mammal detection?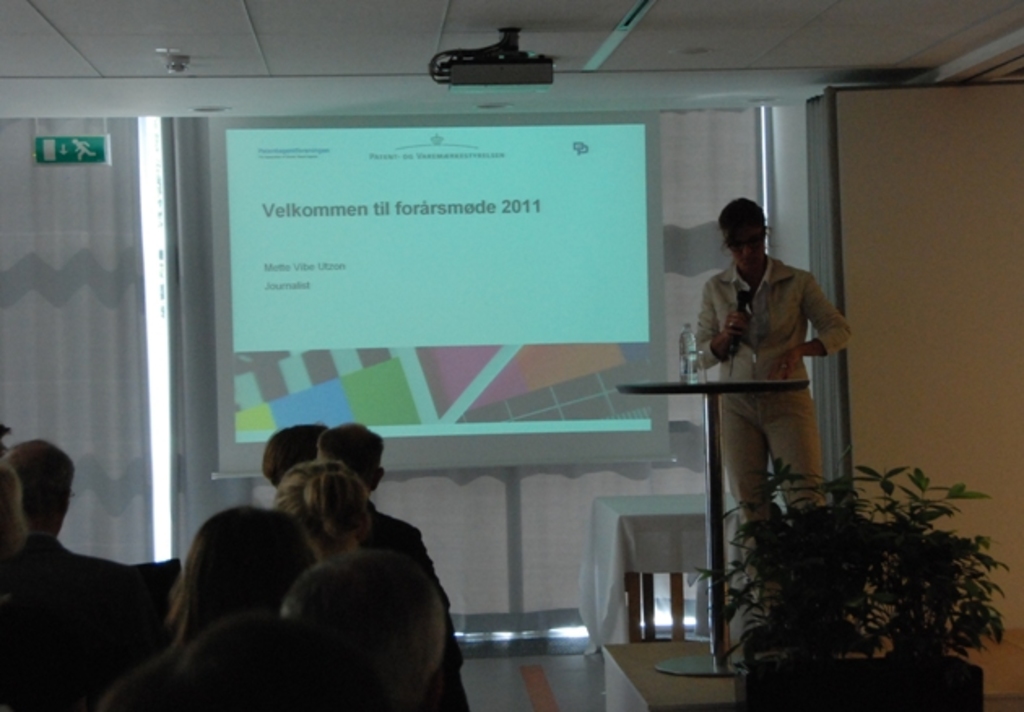
bbox(260, 455, 408, 580)
